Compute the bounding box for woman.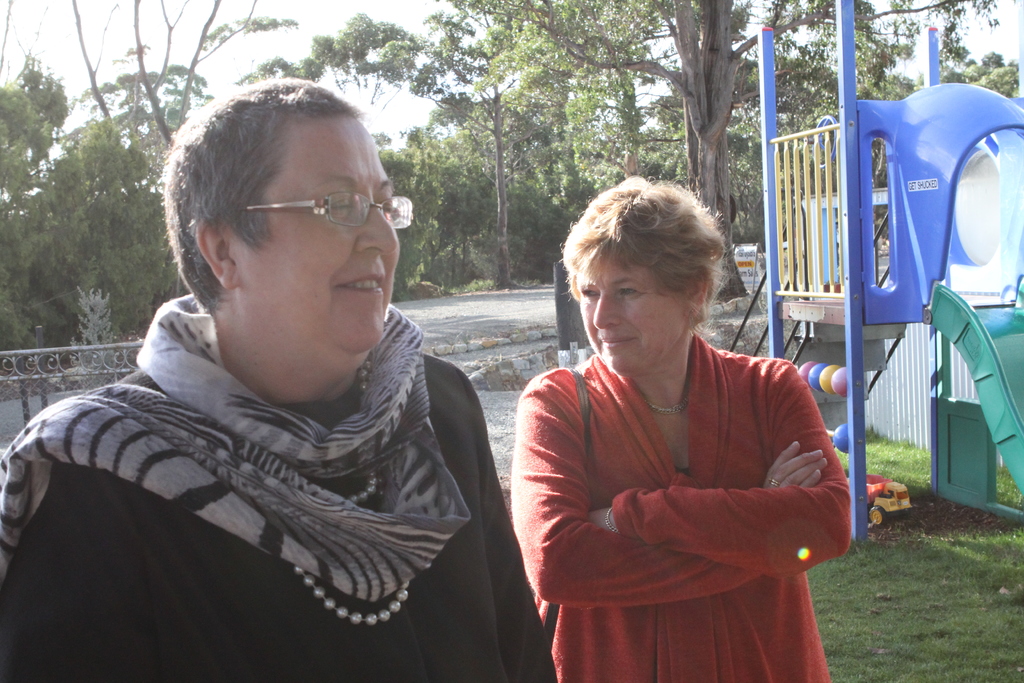
bbox(518, 166, 839, 682).
